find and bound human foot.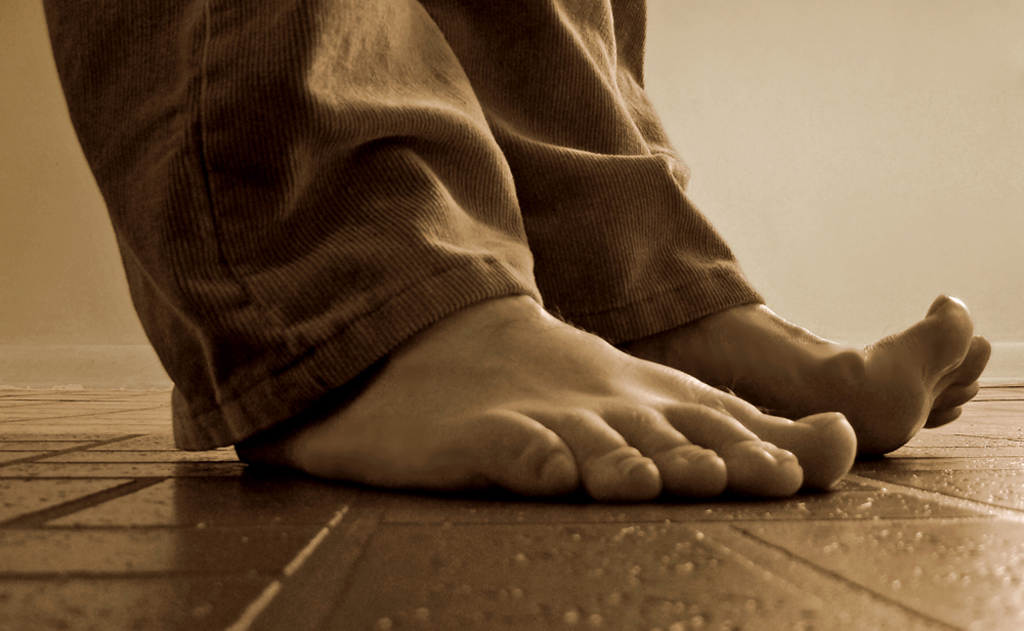
Bound: Rect(560, 256, 993, 461).
